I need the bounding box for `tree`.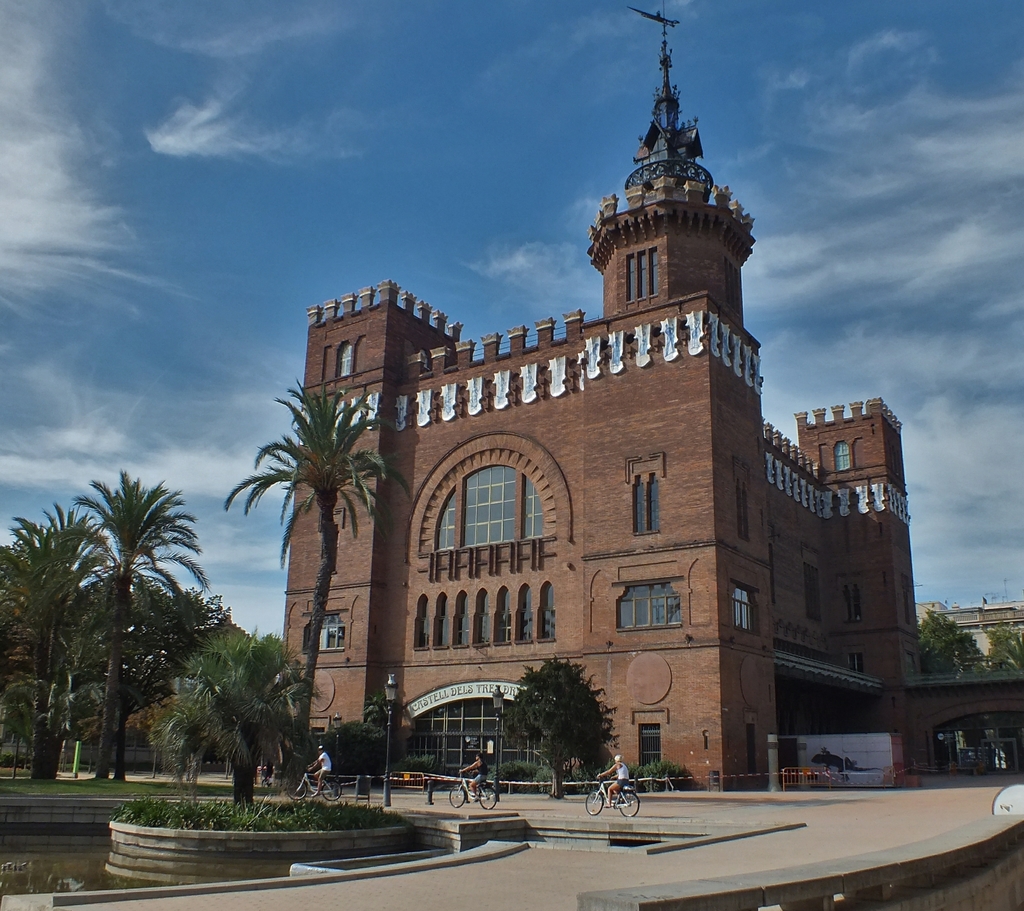
Here it is: <region>221, 369, 410, 796</region>.
